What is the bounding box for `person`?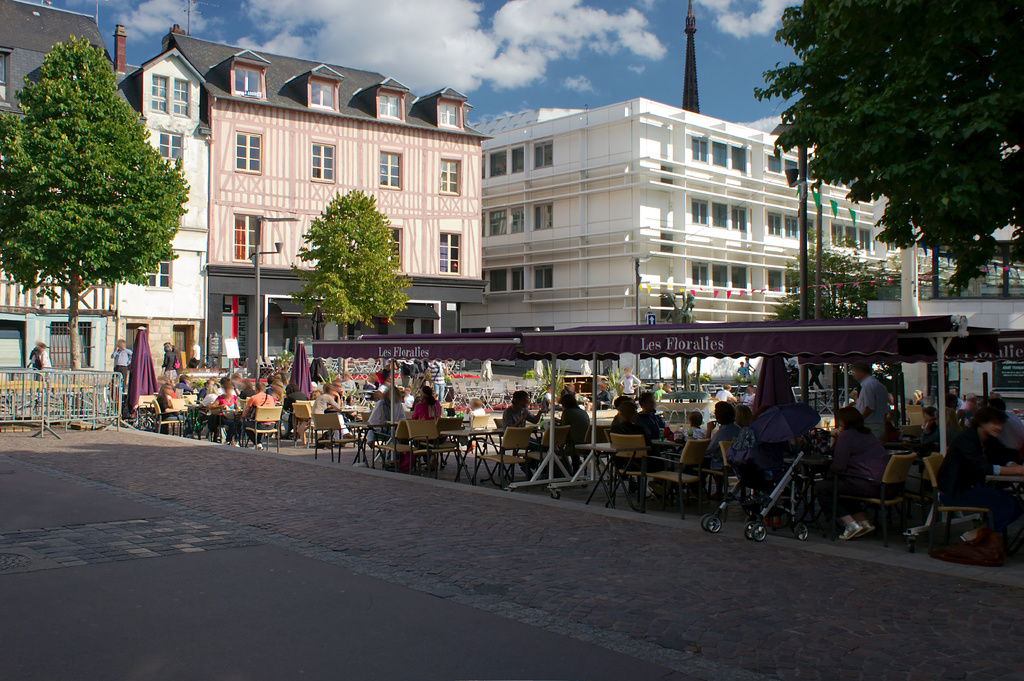
x1=855, y1=363, x2=884, y2=445.
